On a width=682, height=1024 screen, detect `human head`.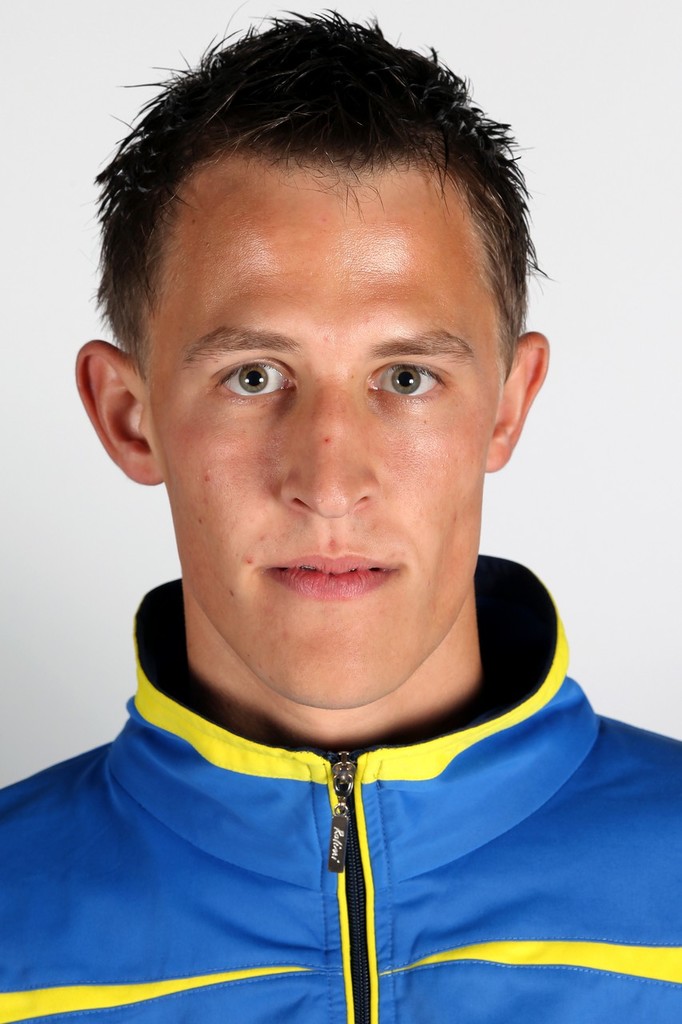
box=[118, 35, 532, 640].
